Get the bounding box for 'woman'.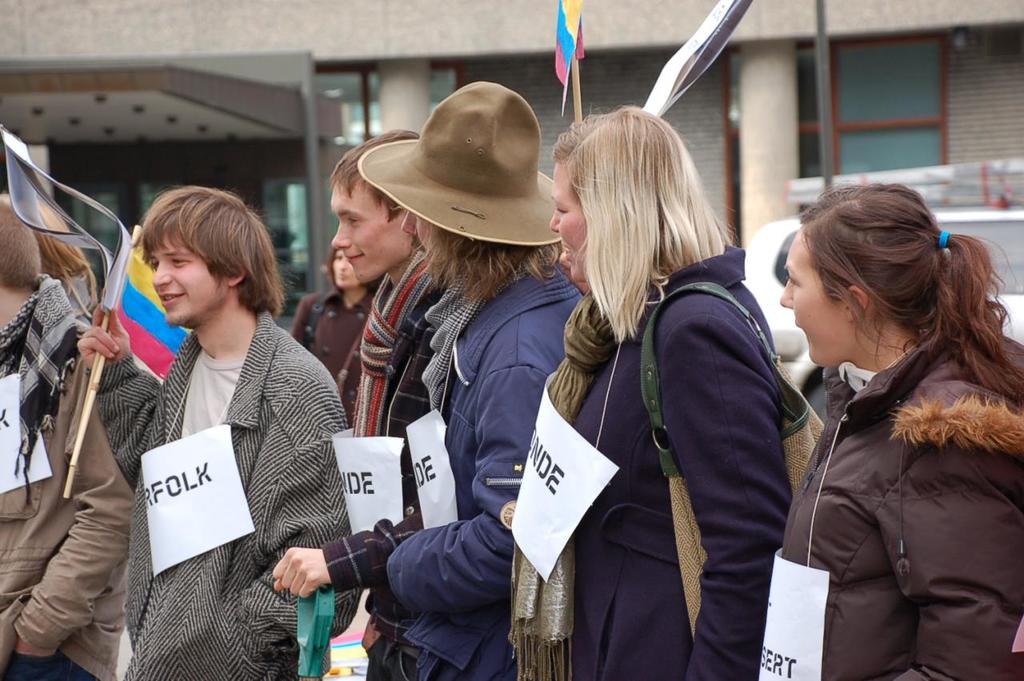
crop(774, 184, 1023, 680).
